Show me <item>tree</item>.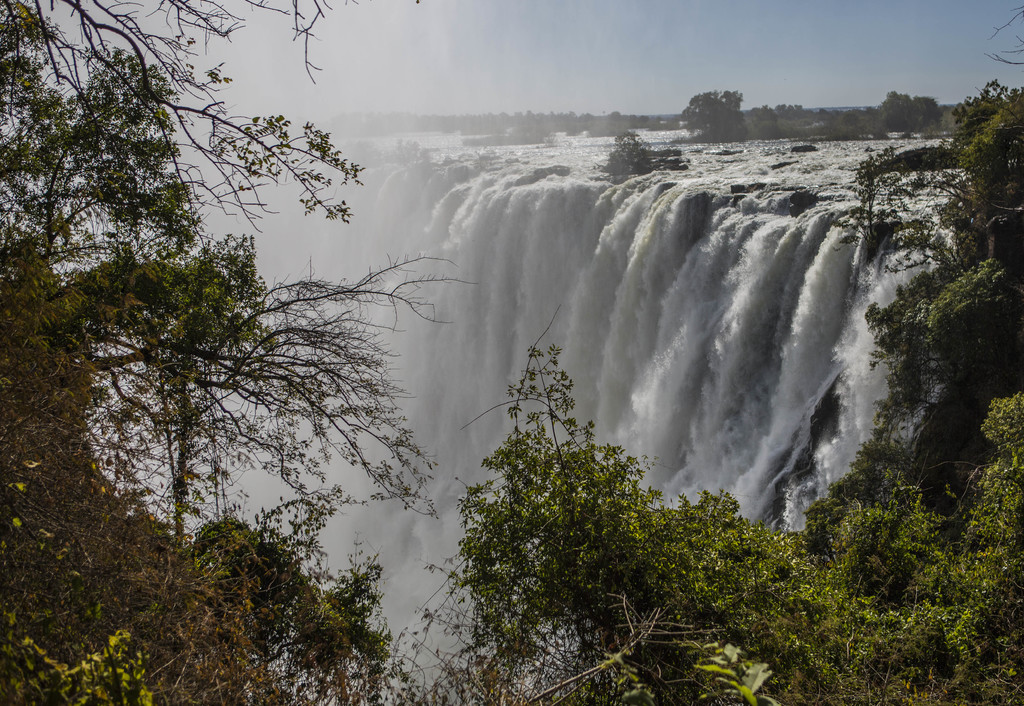
<item>tree</item> is here: 0 0 471 705.
